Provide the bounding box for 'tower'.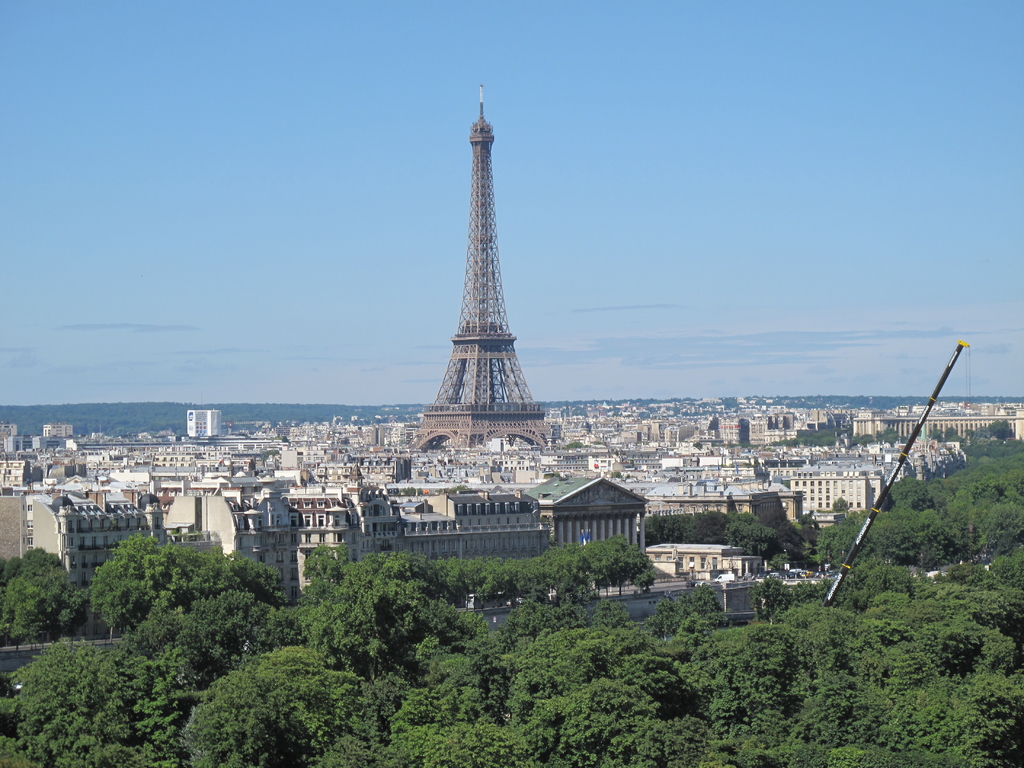
box=[406, 84, 551, 447].
